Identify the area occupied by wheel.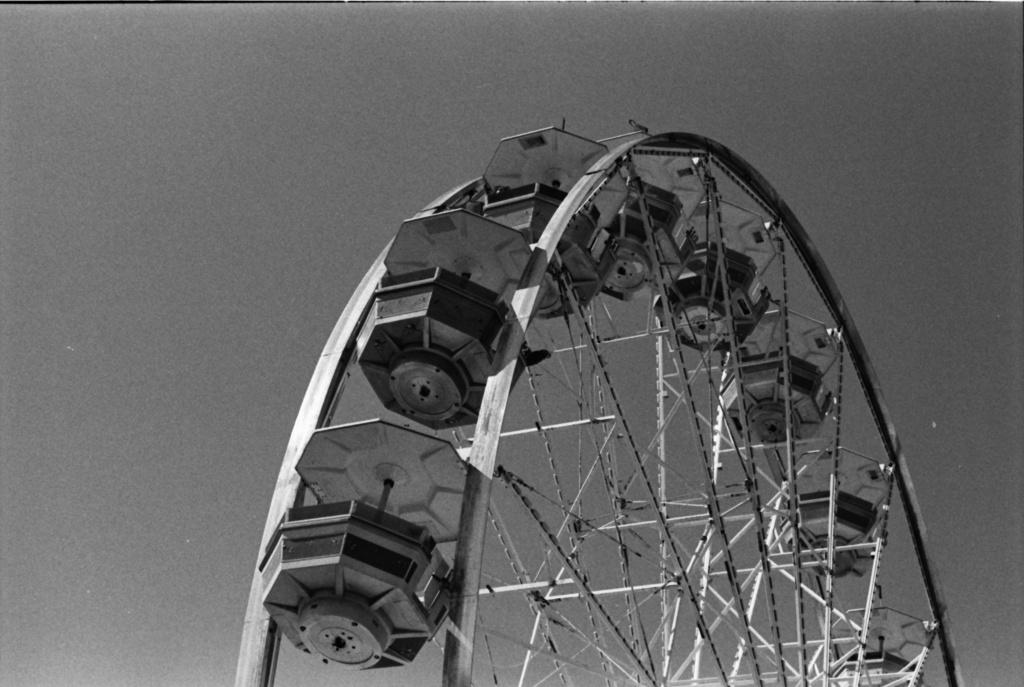
Area: <box>272,96,970,652</box>.
